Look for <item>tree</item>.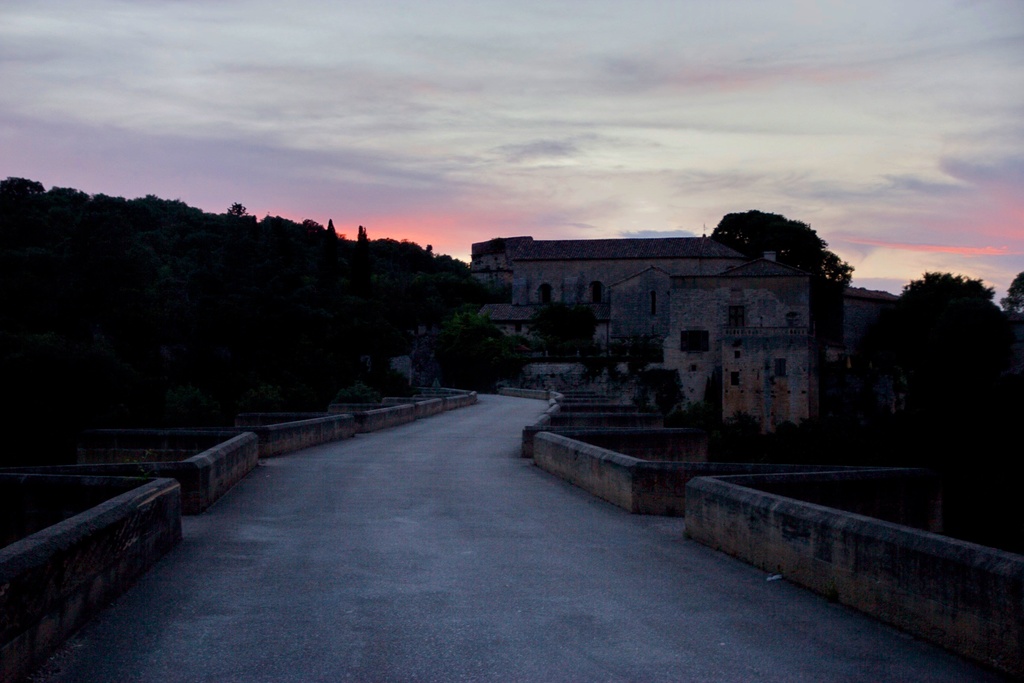
Found: 711 203 850 284.
